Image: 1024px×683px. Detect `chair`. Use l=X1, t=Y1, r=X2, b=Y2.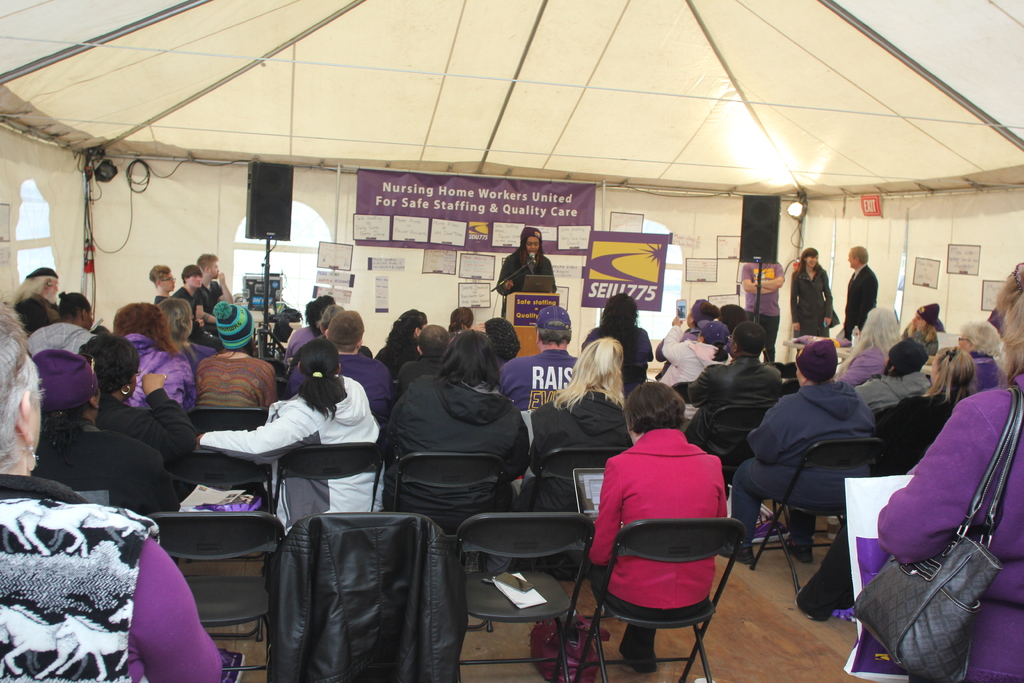
l=780, t=377, r=799, b=397.
